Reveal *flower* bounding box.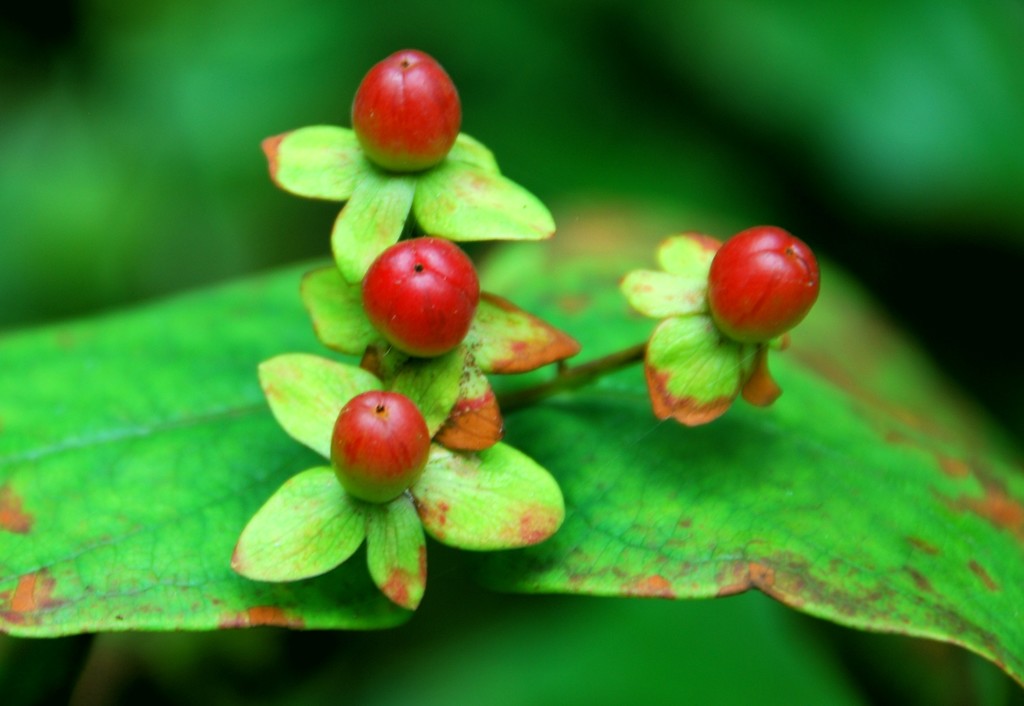
Revealed: {"left": 294, "top": 232, "right": 582, "bottom": 452}.
